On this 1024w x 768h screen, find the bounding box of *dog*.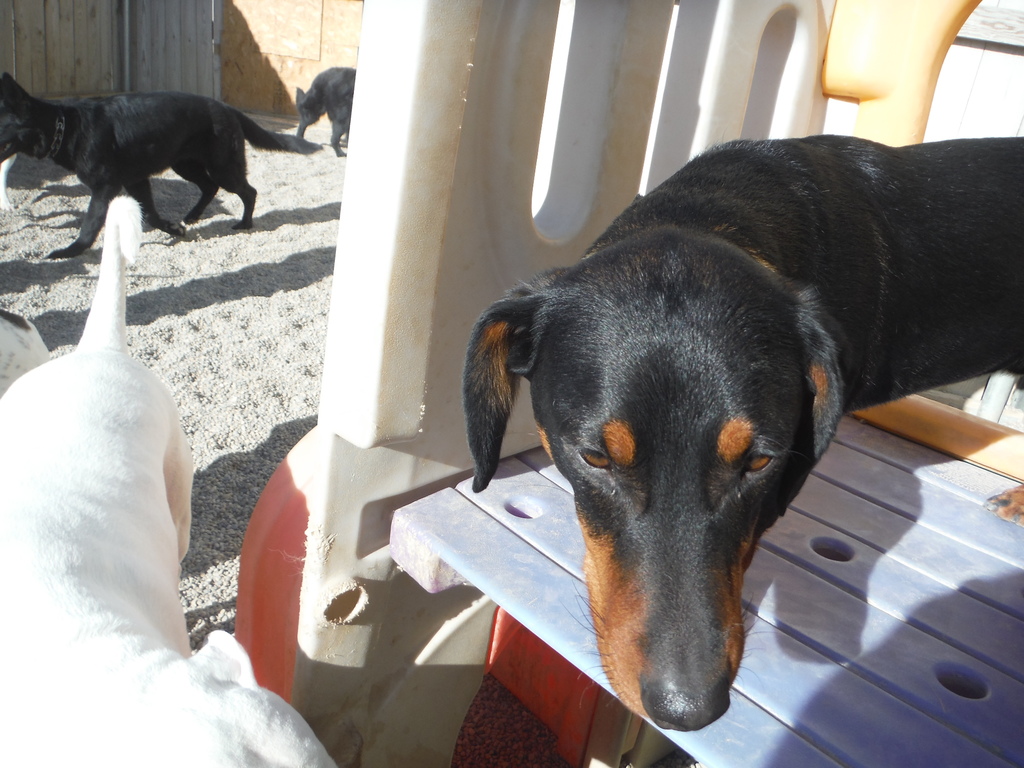
Bounding box: left=0, top=193, right=340, bottom=767.
